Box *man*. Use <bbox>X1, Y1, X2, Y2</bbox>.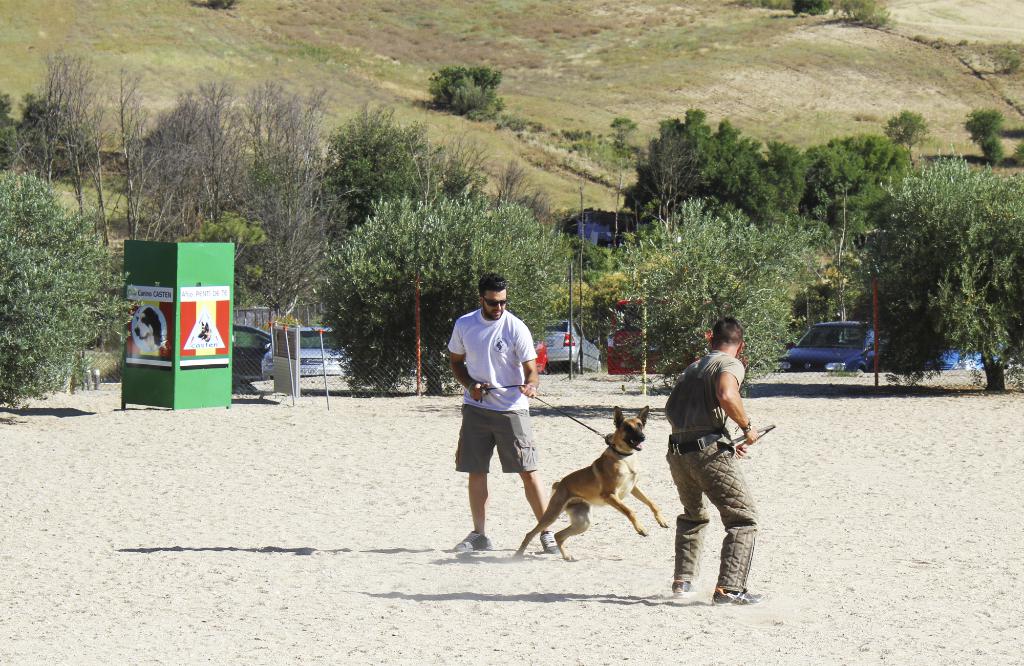
<bbox>664, 317, 767, 608</bbox>.
